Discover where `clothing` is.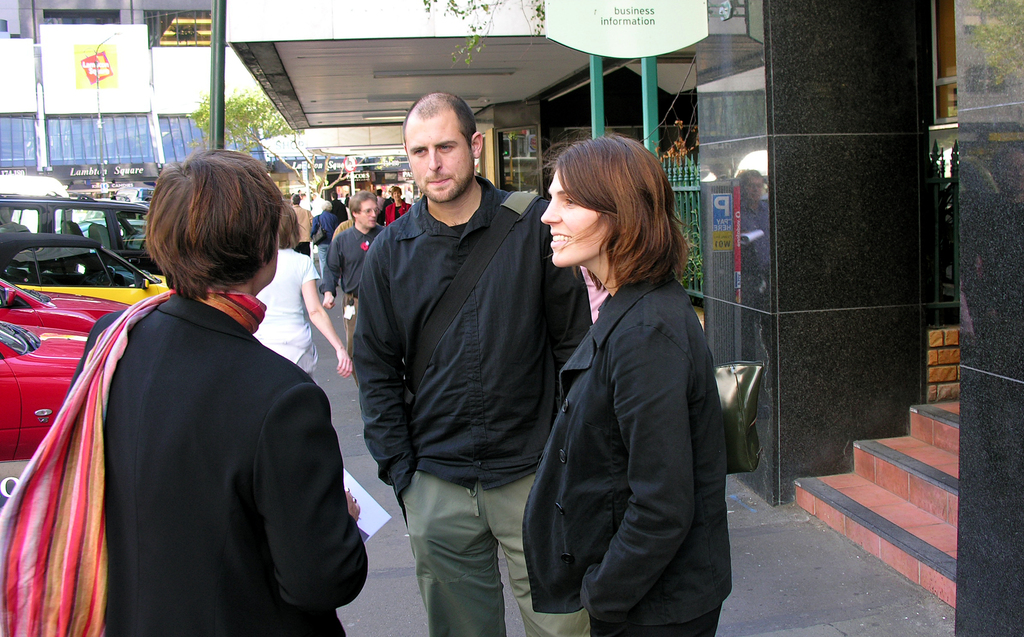
Discovered at pyautogui.locateOnScreen(522, 274, 734, 636).
